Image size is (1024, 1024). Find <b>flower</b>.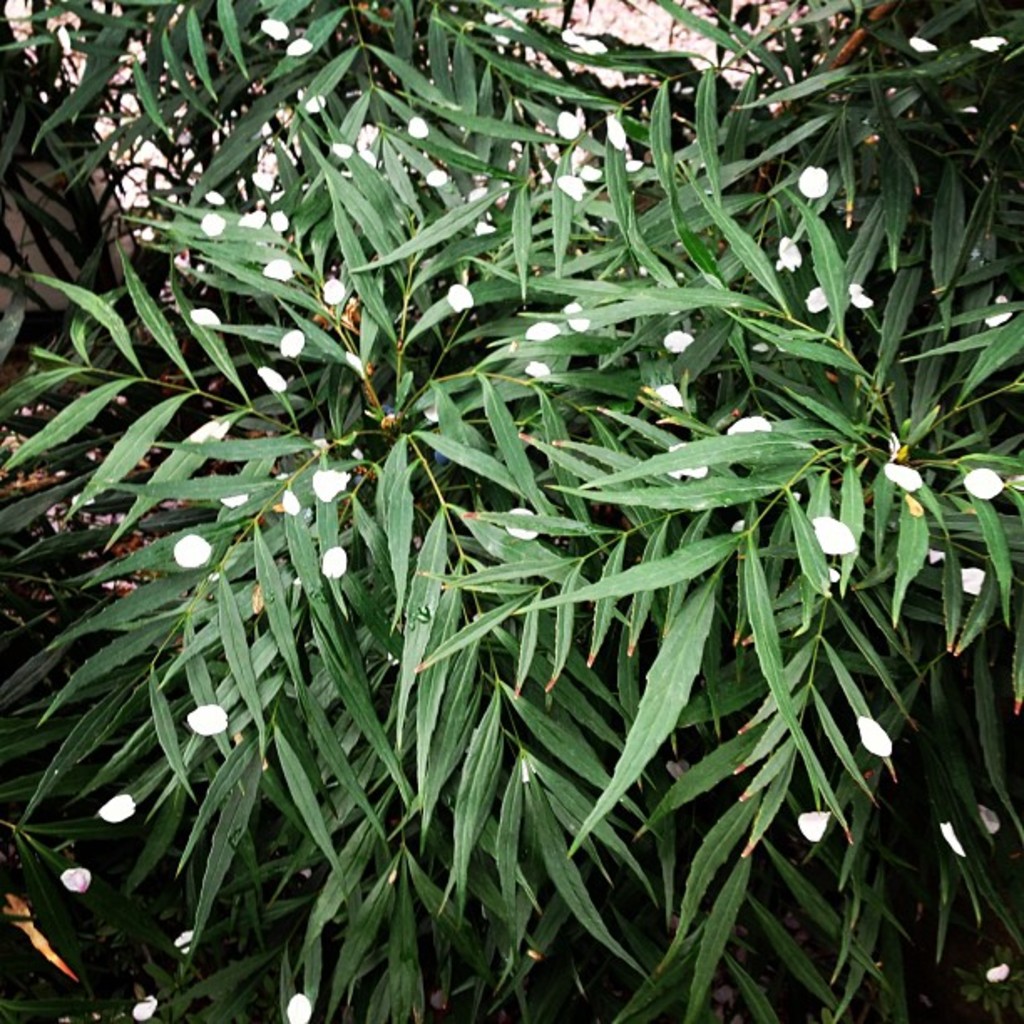
(left=770, top=238, right=798, bottom=273).
